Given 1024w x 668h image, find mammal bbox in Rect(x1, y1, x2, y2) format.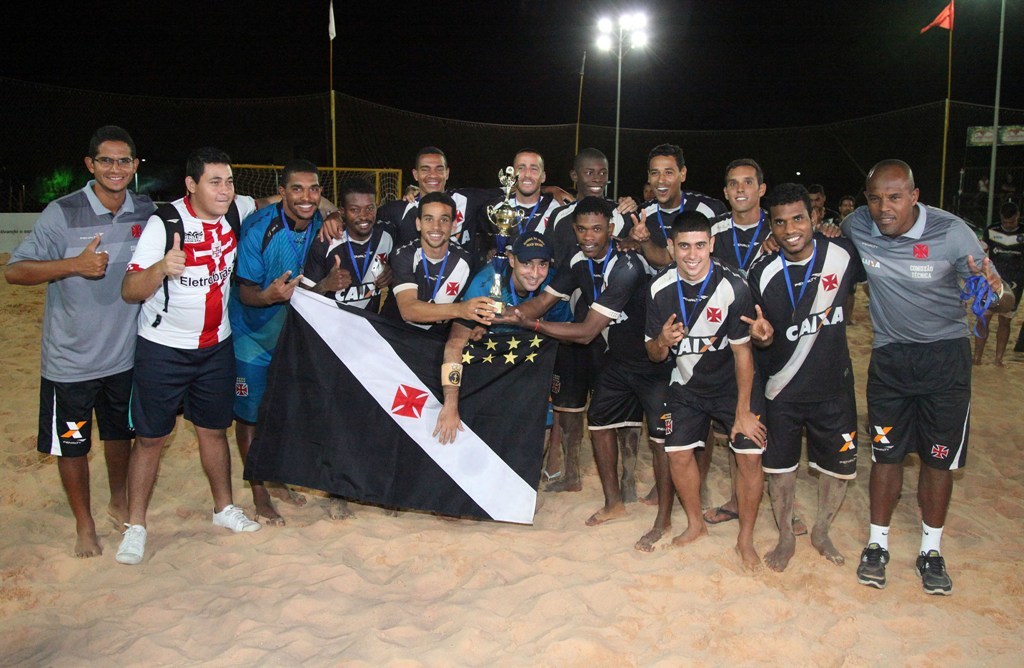
Rect(1014, 318, 1023, 361).
